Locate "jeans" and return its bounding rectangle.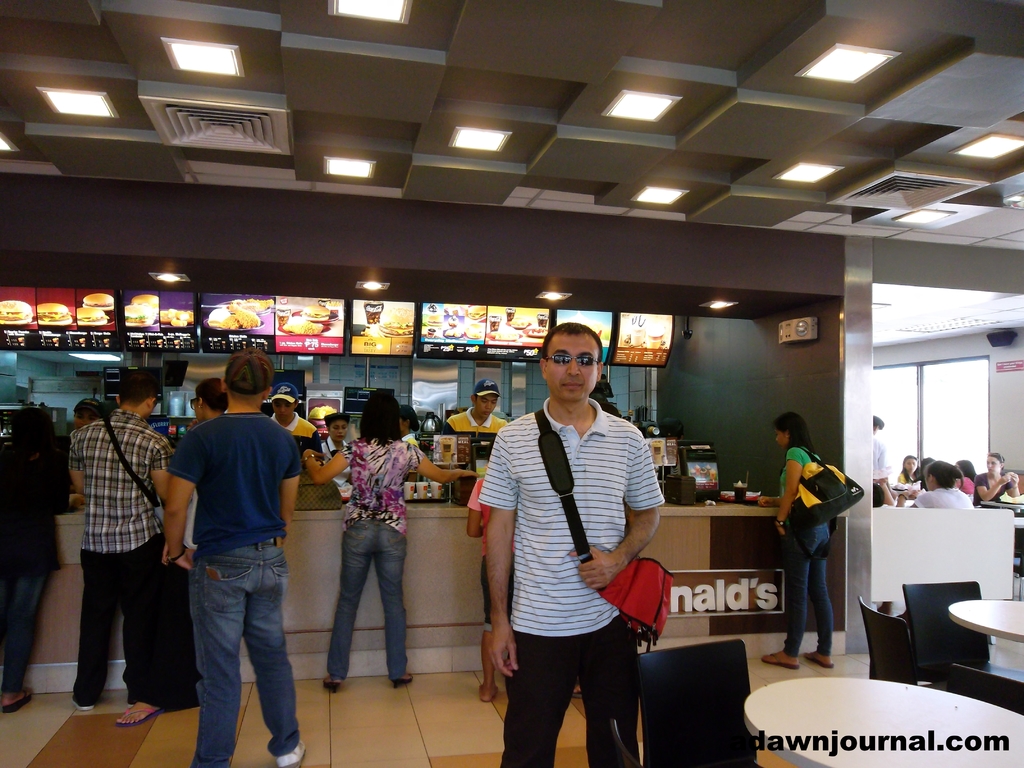
left=479, top=622, right=641, bottom=767.
